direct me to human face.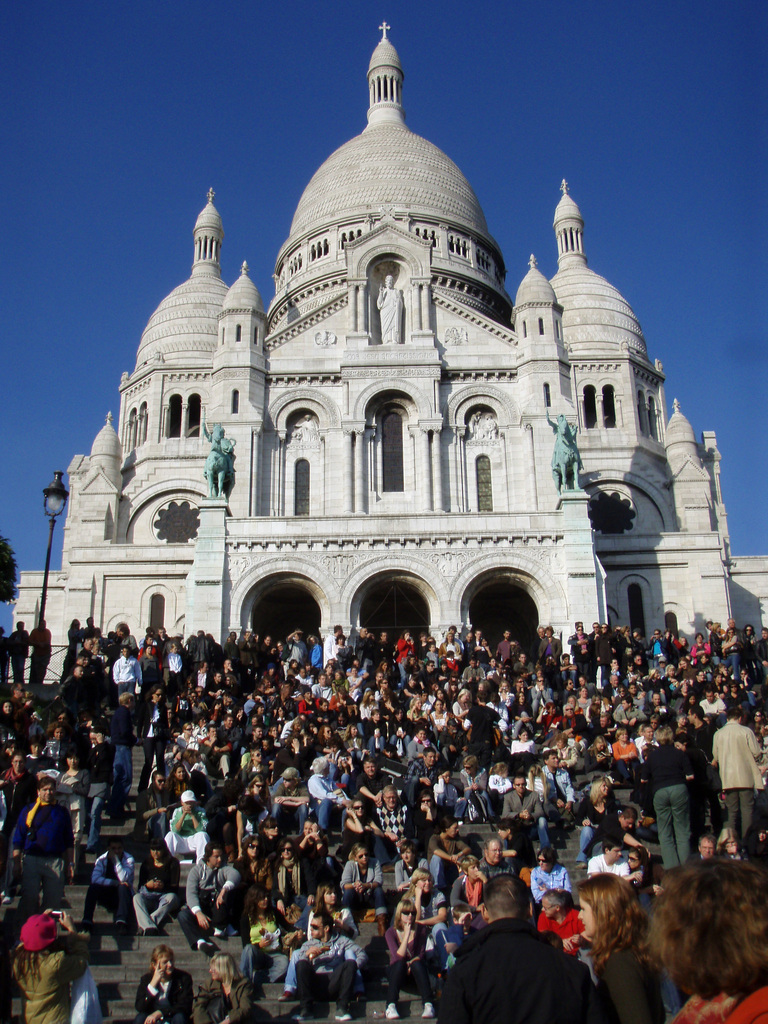
Direction: (209,848,223,866).
